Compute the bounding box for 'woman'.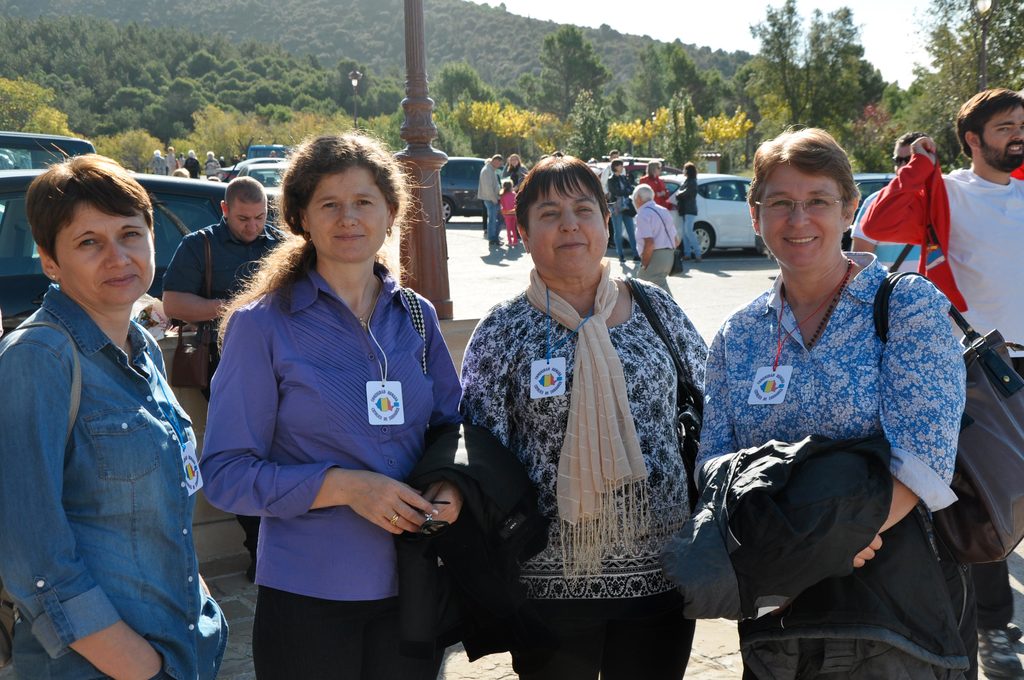
(x1=672, y1=159, x2=701, y2=262).
